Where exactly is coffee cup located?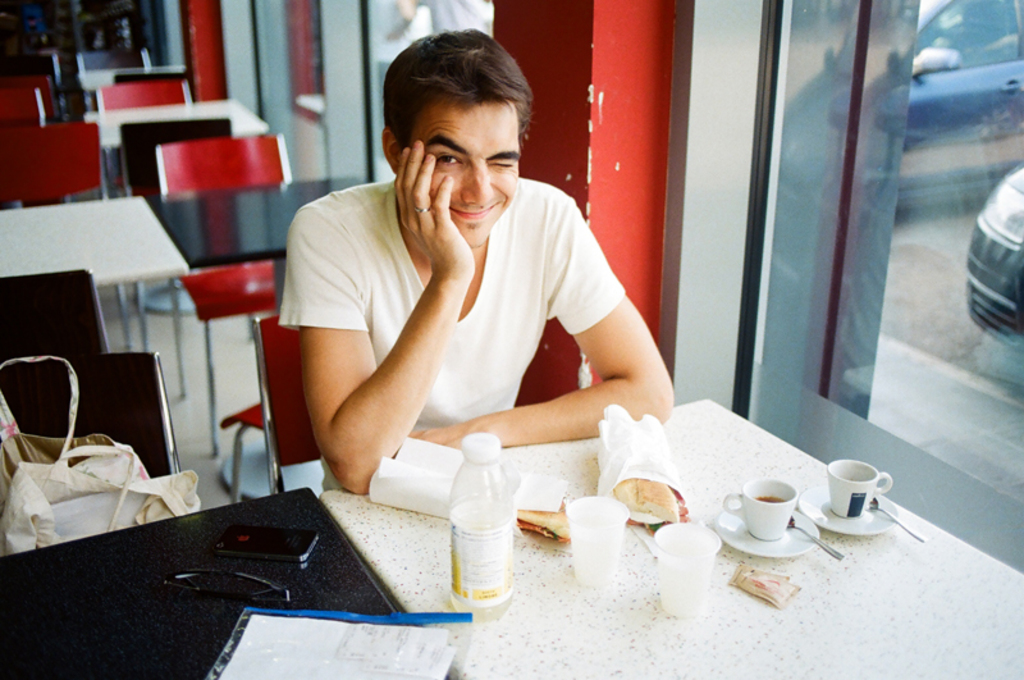
Its bounding box is [827, 456, 891, 520].
